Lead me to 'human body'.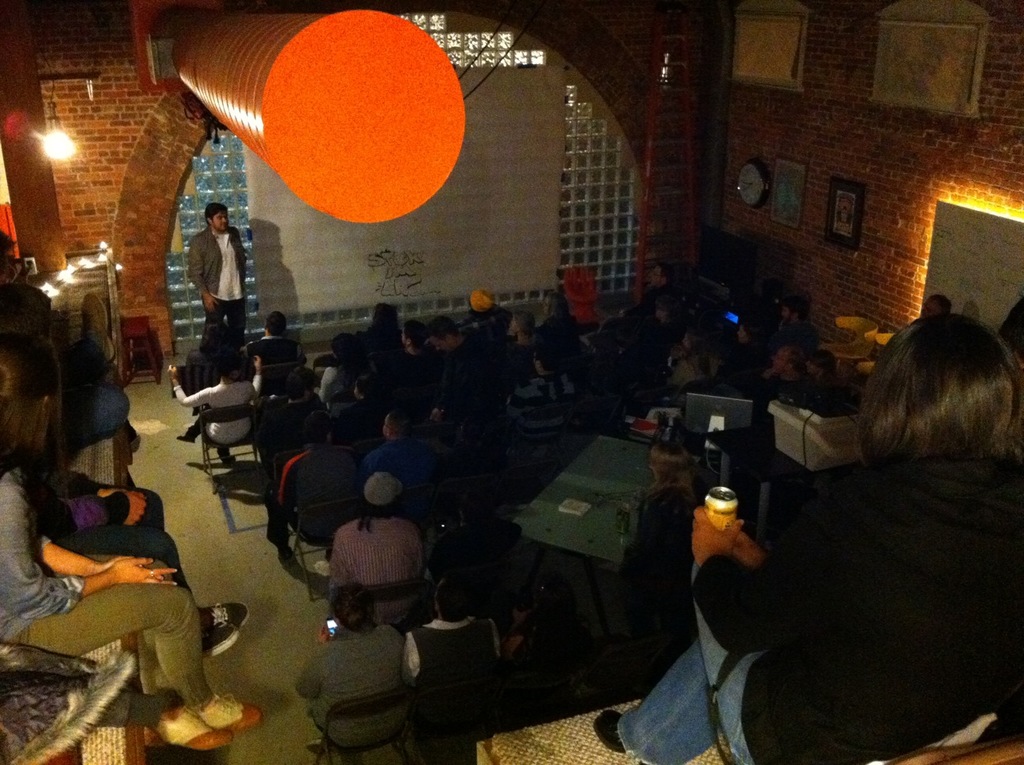
Lead to box=[0, 280, 256, 650].
